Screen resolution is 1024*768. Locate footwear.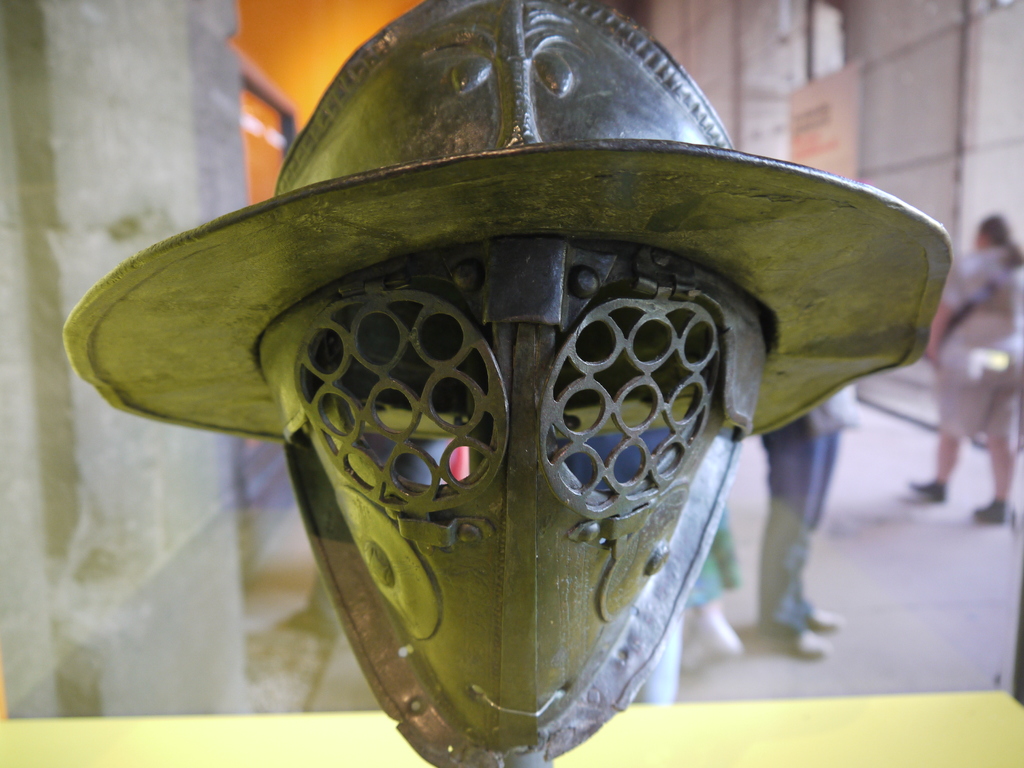
box=[684, 624, 737, 672].
